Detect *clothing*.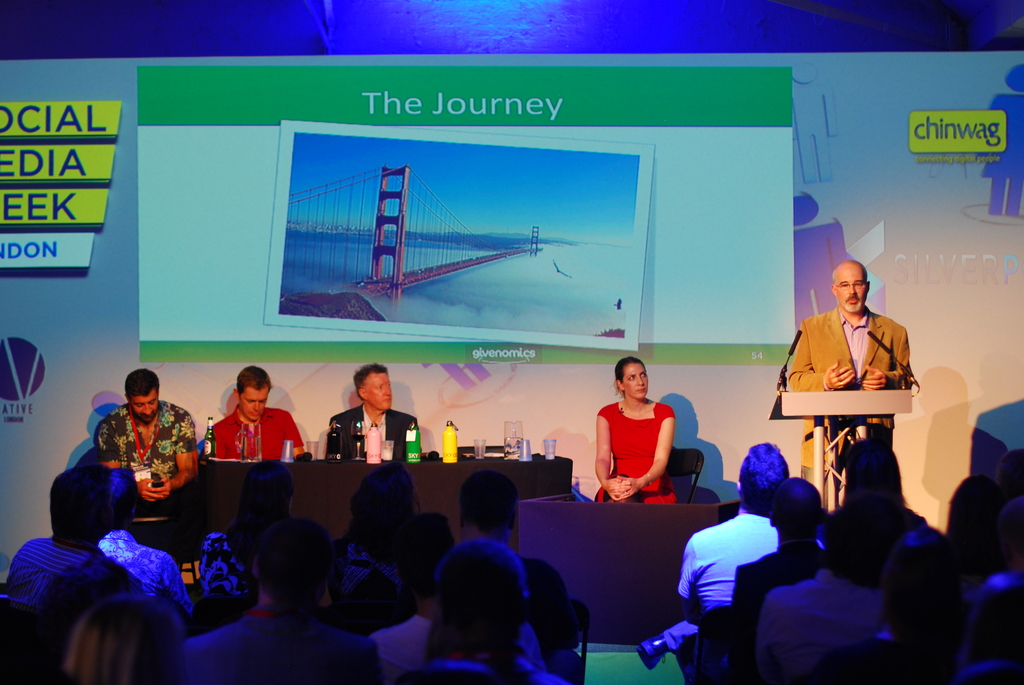
Detected at 336,535,425,617.
